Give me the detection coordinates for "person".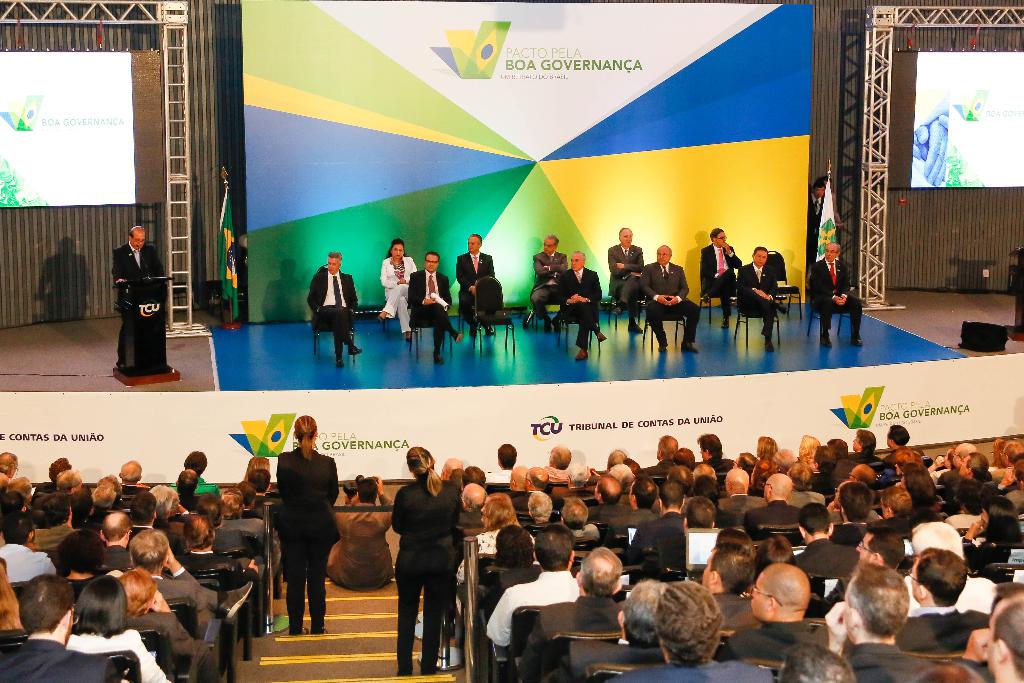
rect(305, 251, 365, 370).
